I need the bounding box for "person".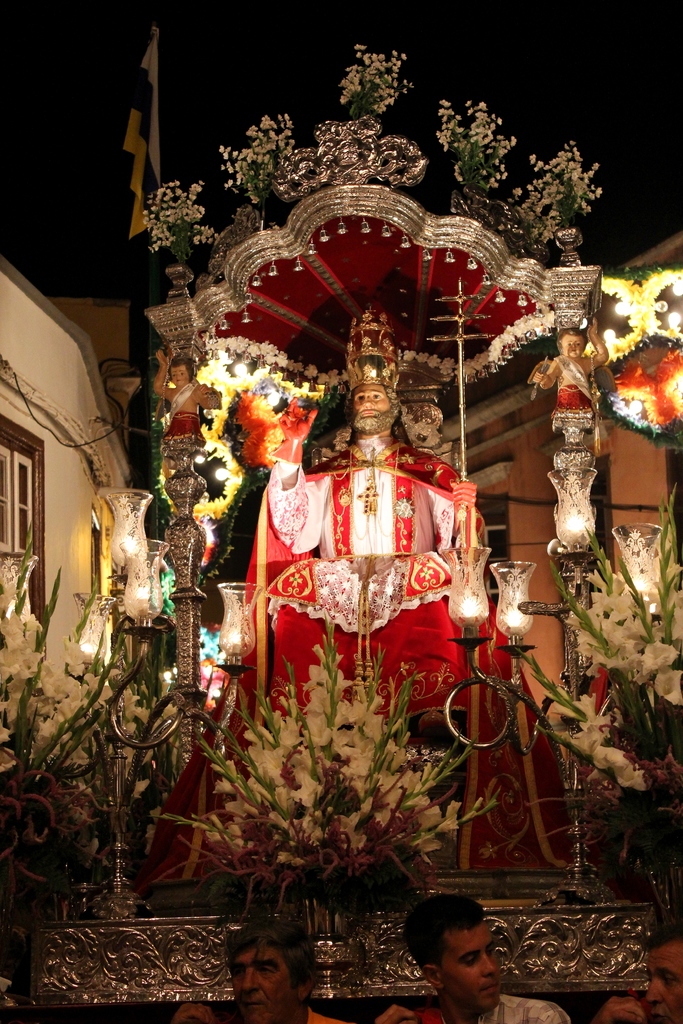
Here it is: [left=380, top=900, right=568, bottom=1023].
